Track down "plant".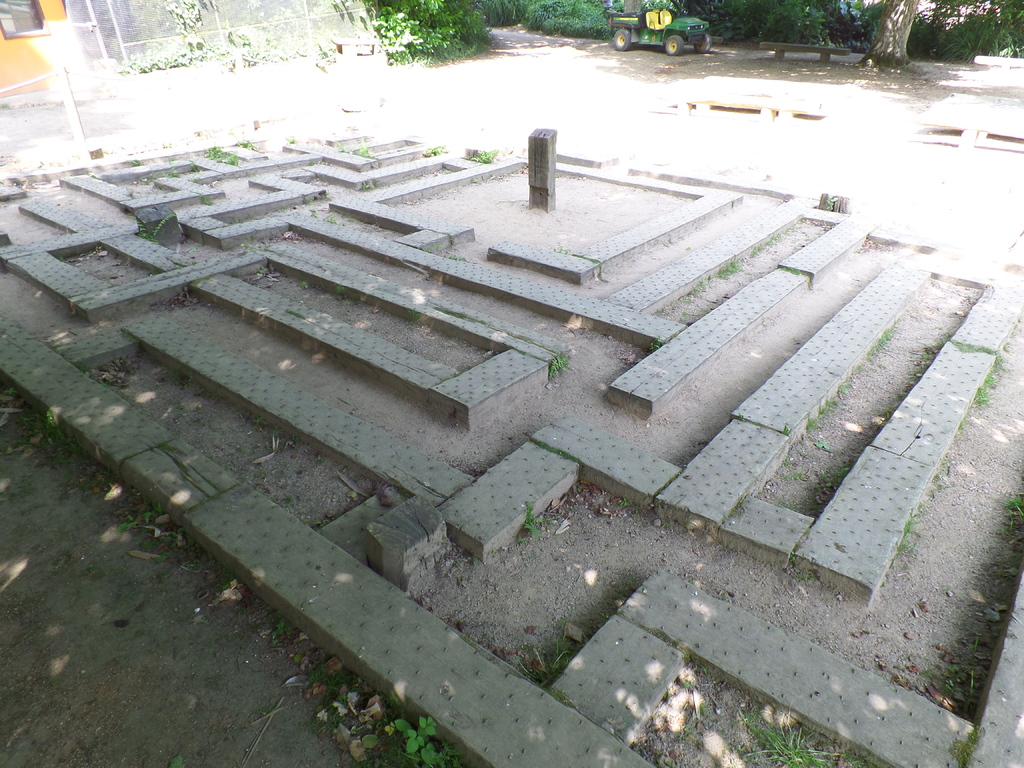
Tracked to {"x1": 285, "y1": 306, "x2": 307, "y2": 322}.
